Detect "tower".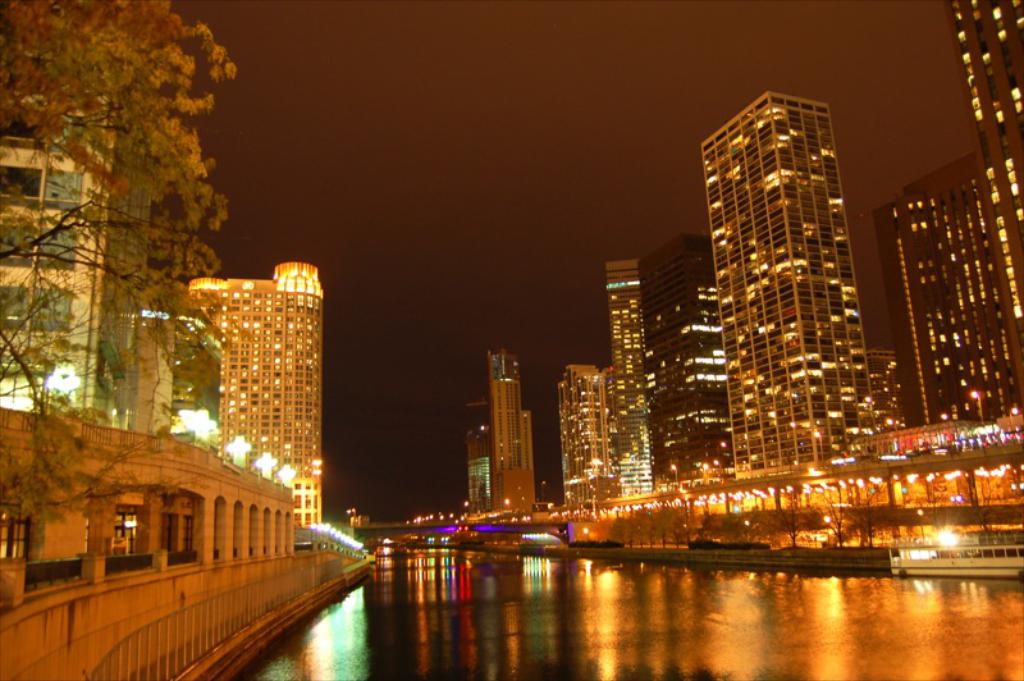
Detected at [x1=278, y1=265, x2=325, y2=531].
